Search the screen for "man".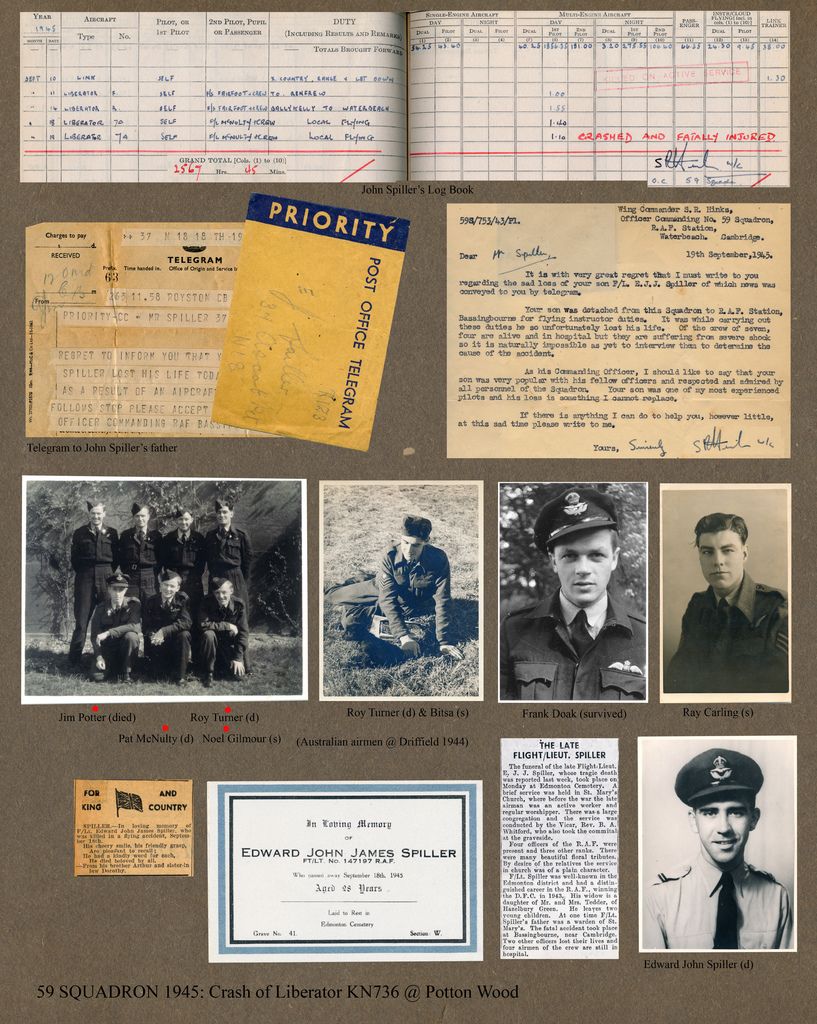
Found at [x1=512, y1=502, x2=672, y2=714].
